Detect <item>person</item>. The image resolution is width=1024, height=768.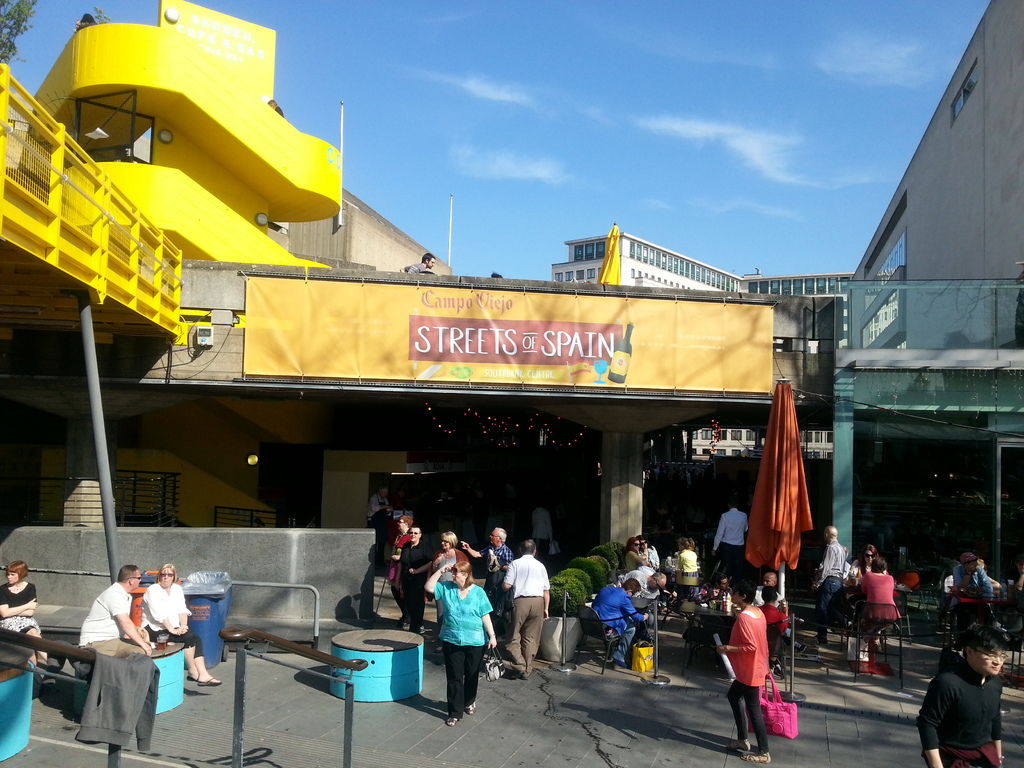
623 566 668 601.
